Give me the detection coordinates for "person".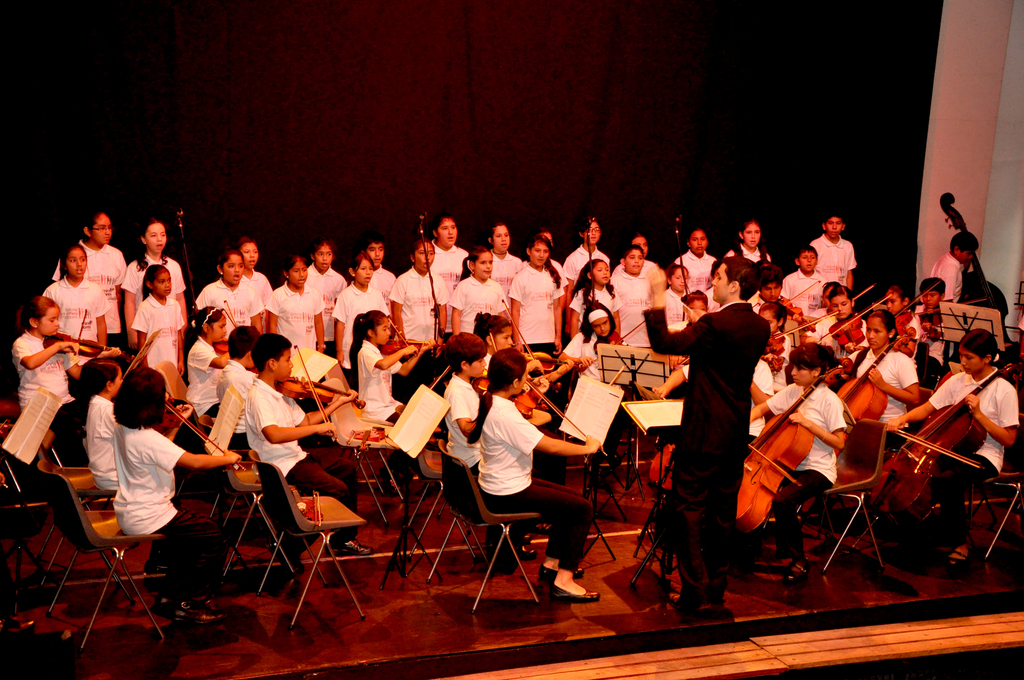
select_region(344, 304, 422, 433).
